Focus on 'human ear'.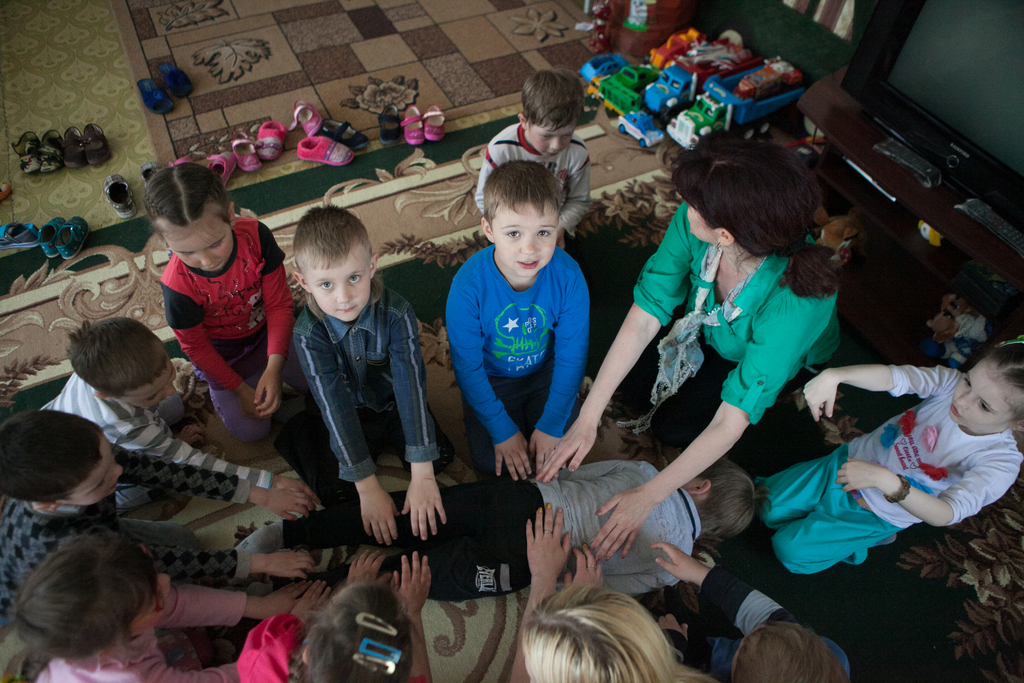
Focused at <region>687, 479, 711, 493</region>.
